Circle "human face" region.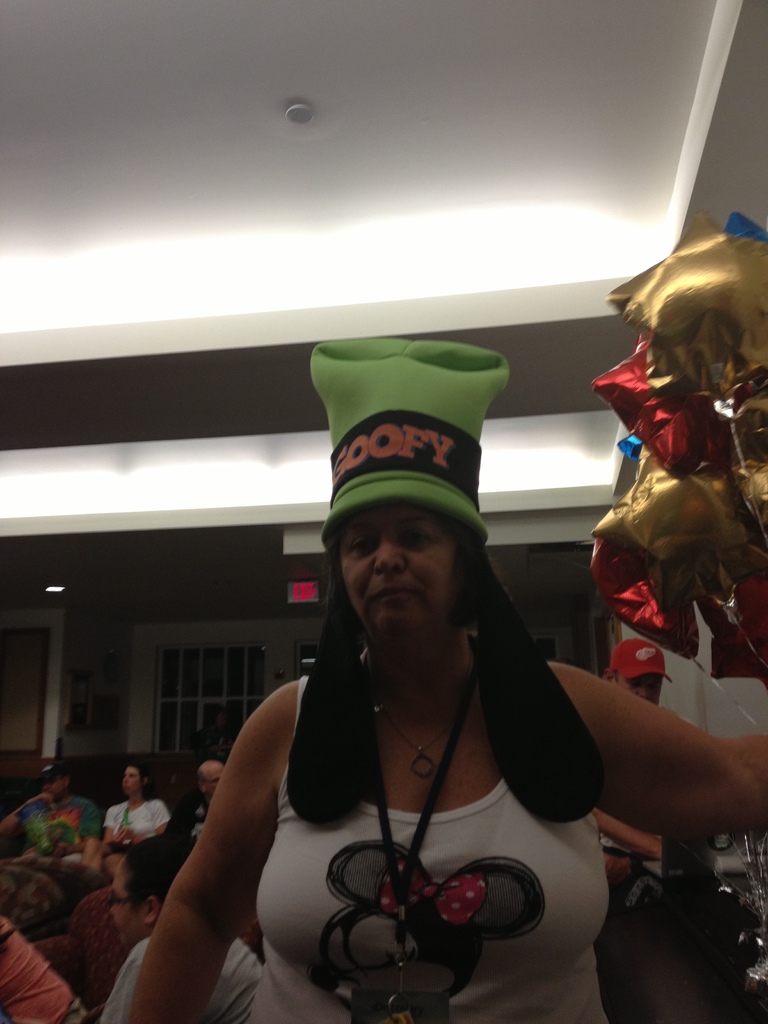
Region: select_region(205, 767, 223, 798).
